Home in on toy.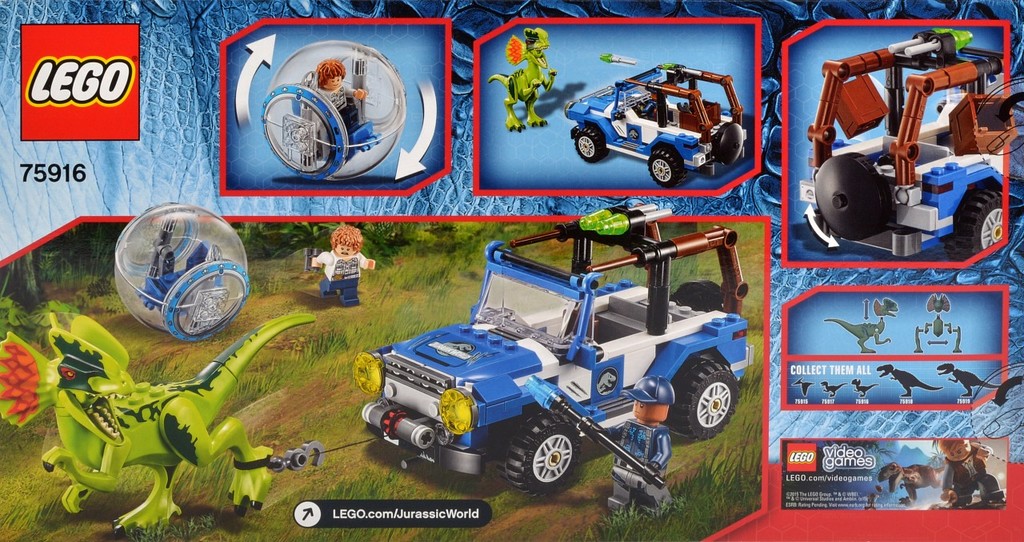
Homed in at left=310, top=225, right=374, bottom=307.
